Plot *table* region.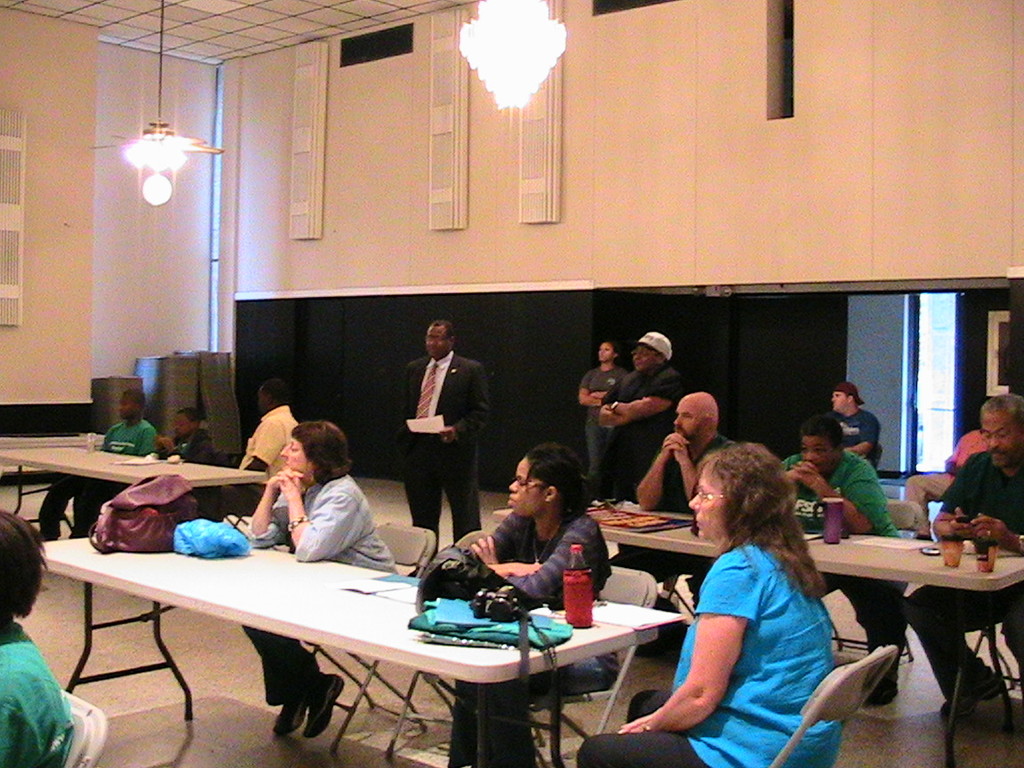
Plotted at x1=488 y1=511 x2=1023 y2=767.
